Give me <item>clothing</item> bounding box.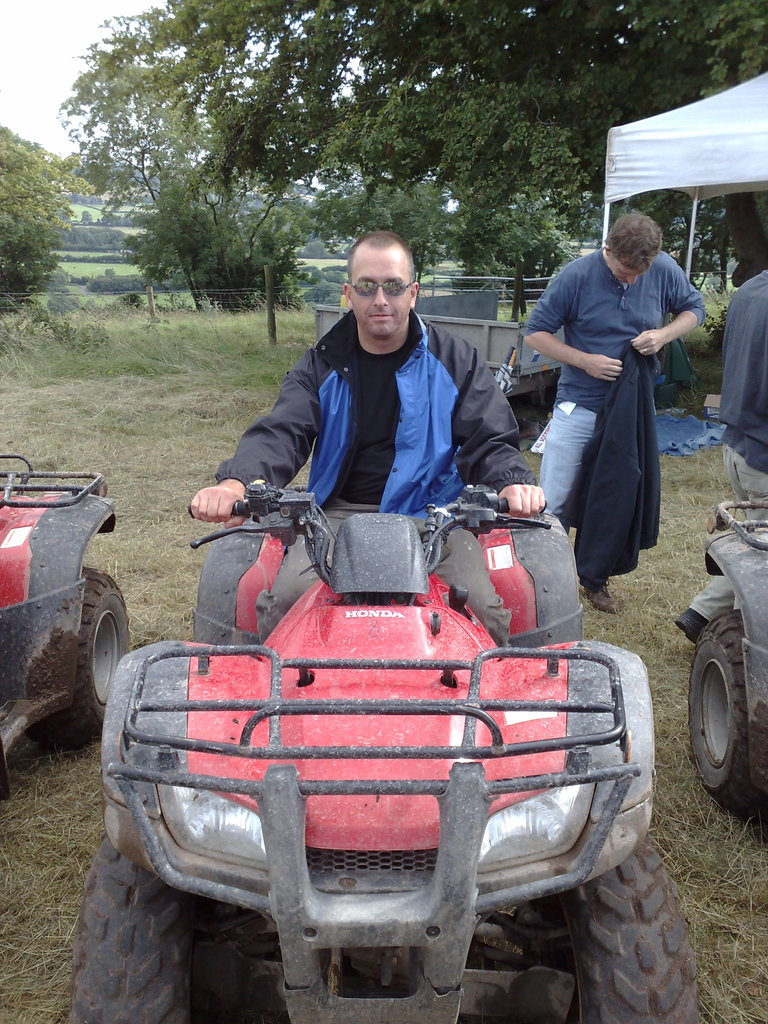
rect(538, 214, 699, 575).
